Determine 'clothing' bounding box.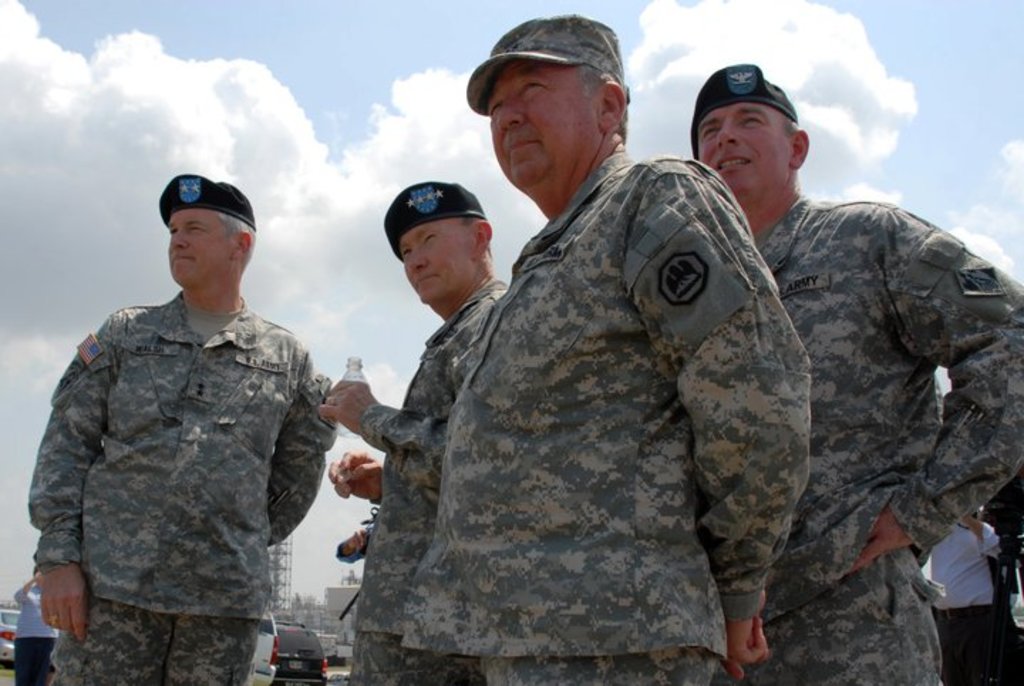
Determined: 697,100,788,195.
